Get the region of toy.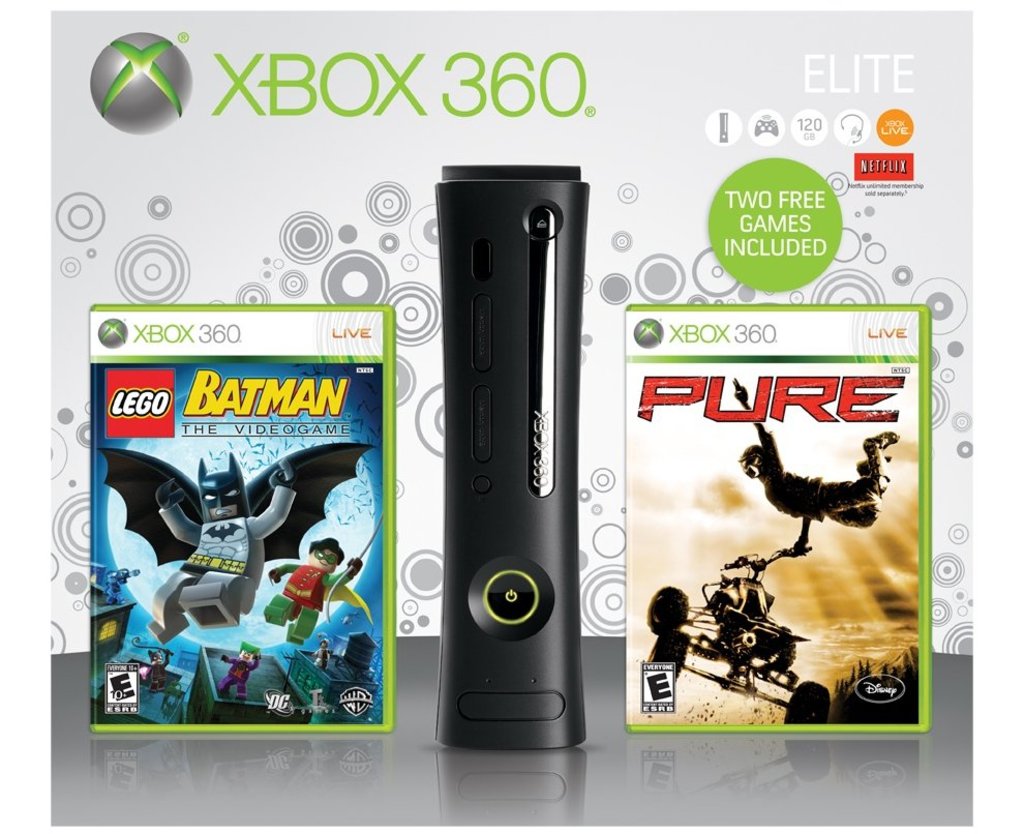
detection(93, 446, 373, 645).
